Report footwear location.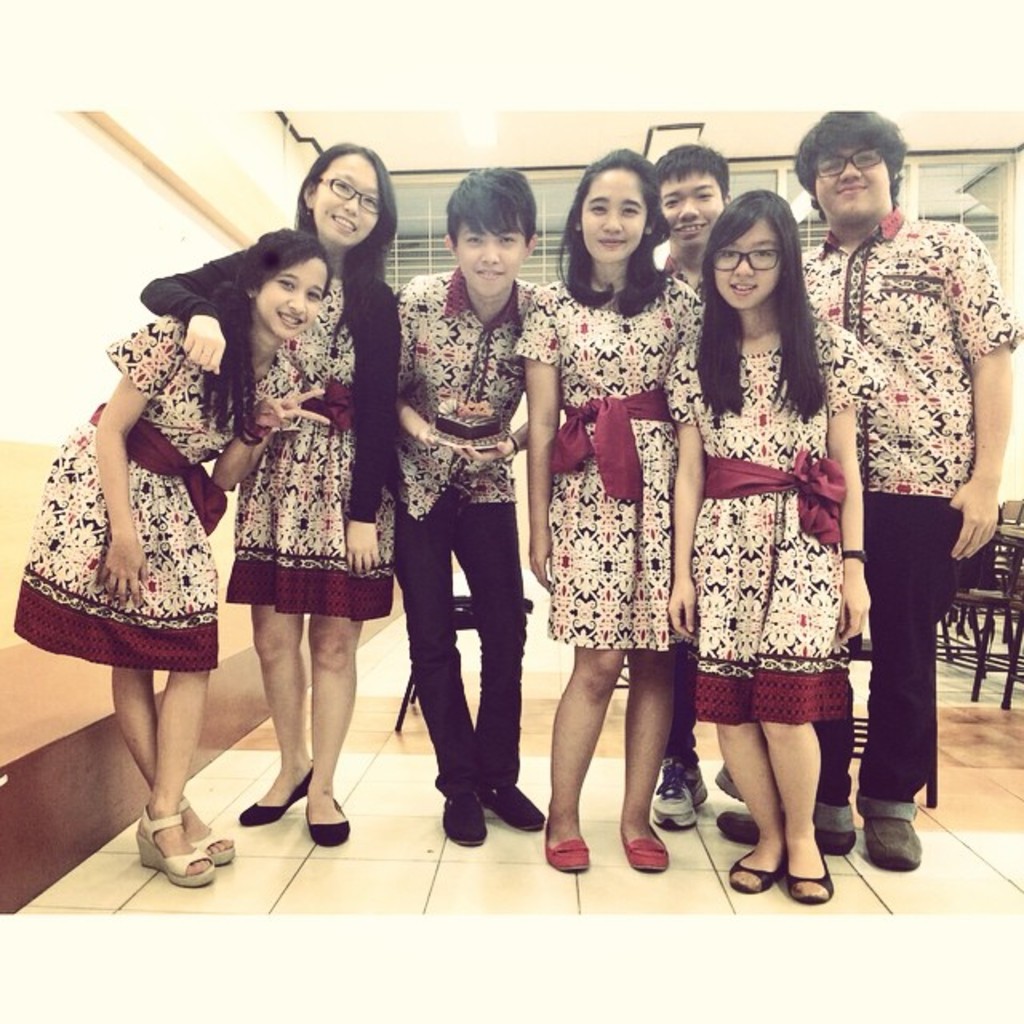
Report: {"x1": 618, "y1": 824, "x2": 670, "y2": 870}.
